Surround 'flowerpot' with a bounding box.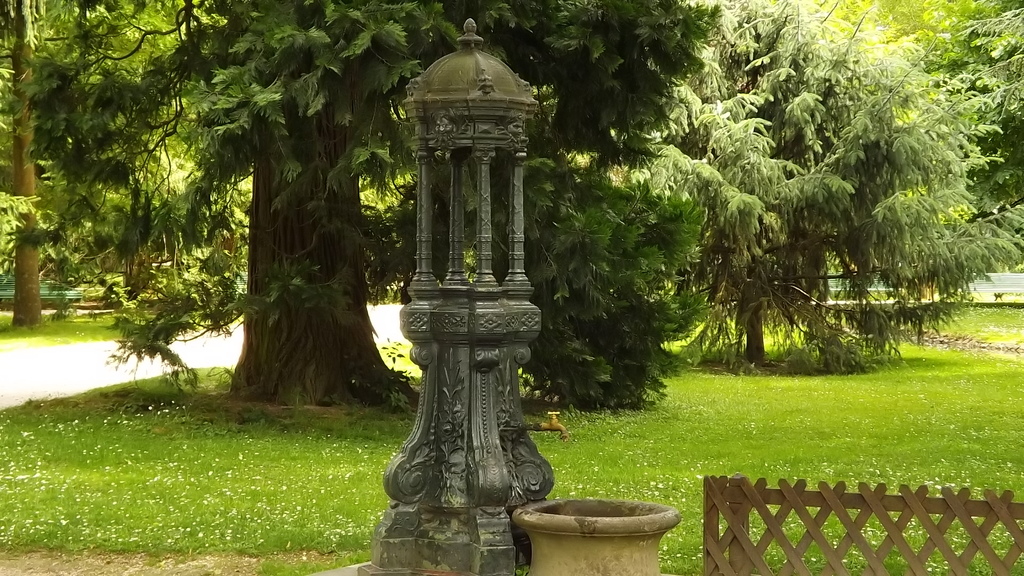
x1=527 y1=501 x2=680 y2=567.
